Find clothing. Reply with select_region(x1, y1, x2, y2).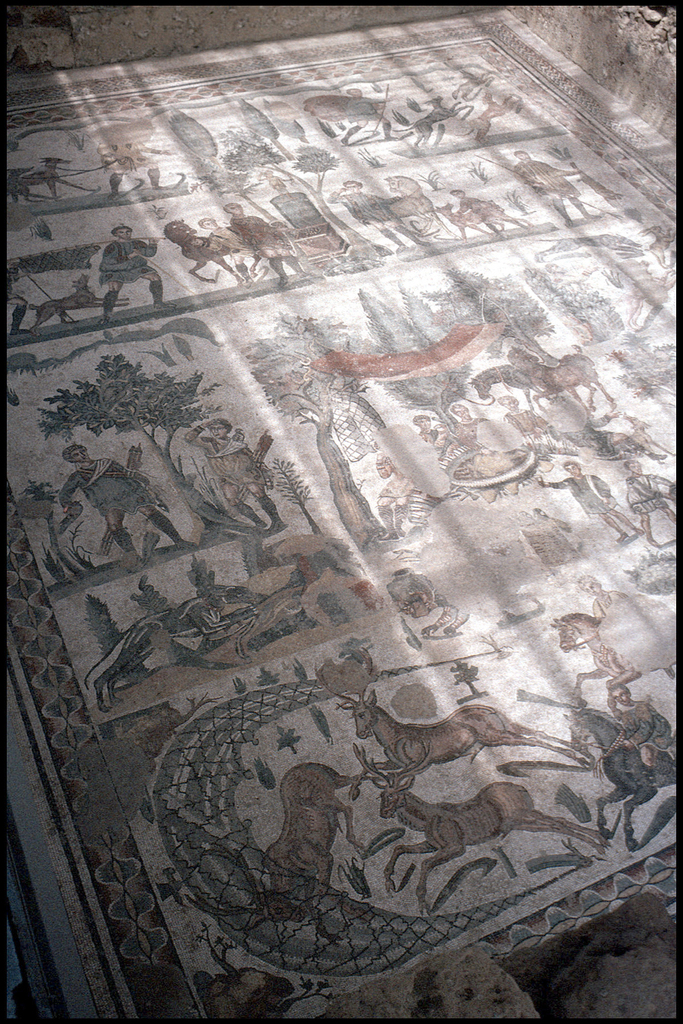
select_region(324, 186, 399, 221).
